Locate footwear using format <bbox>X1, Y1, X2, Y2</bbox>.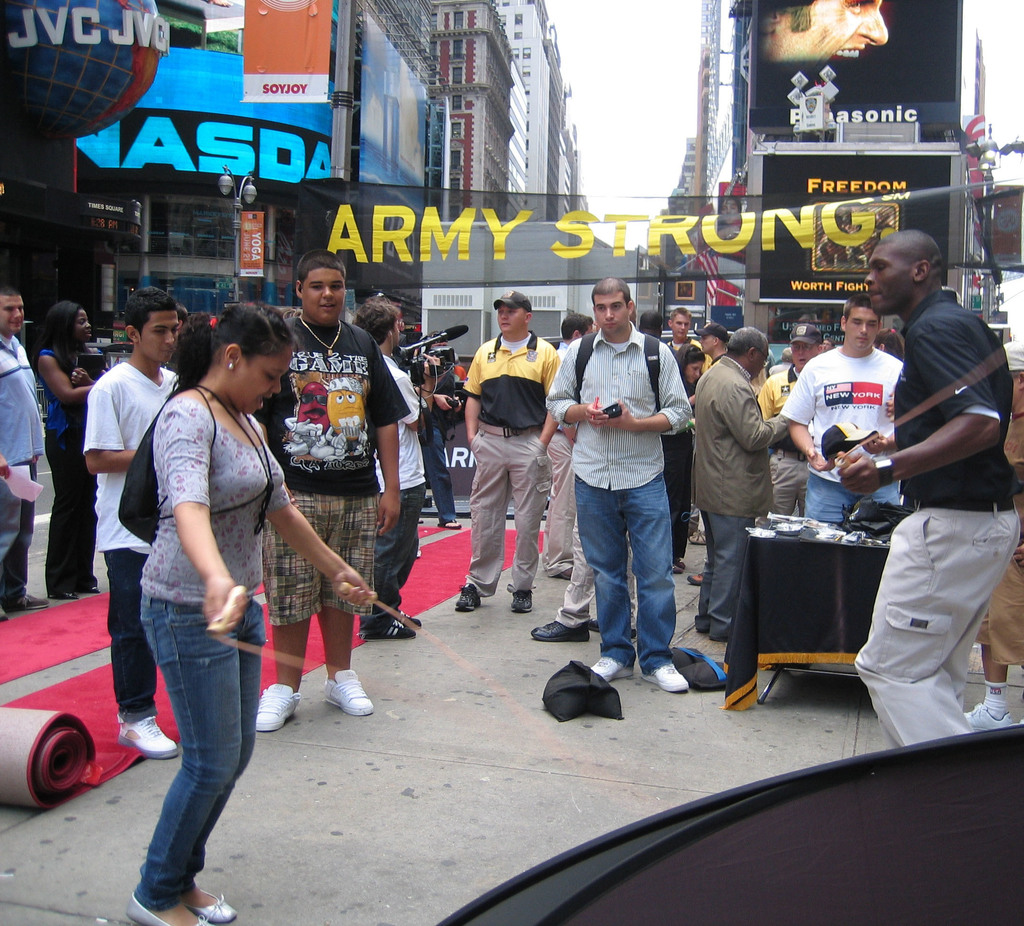
<bbox>11, 591, 51, 608</bbox>.
